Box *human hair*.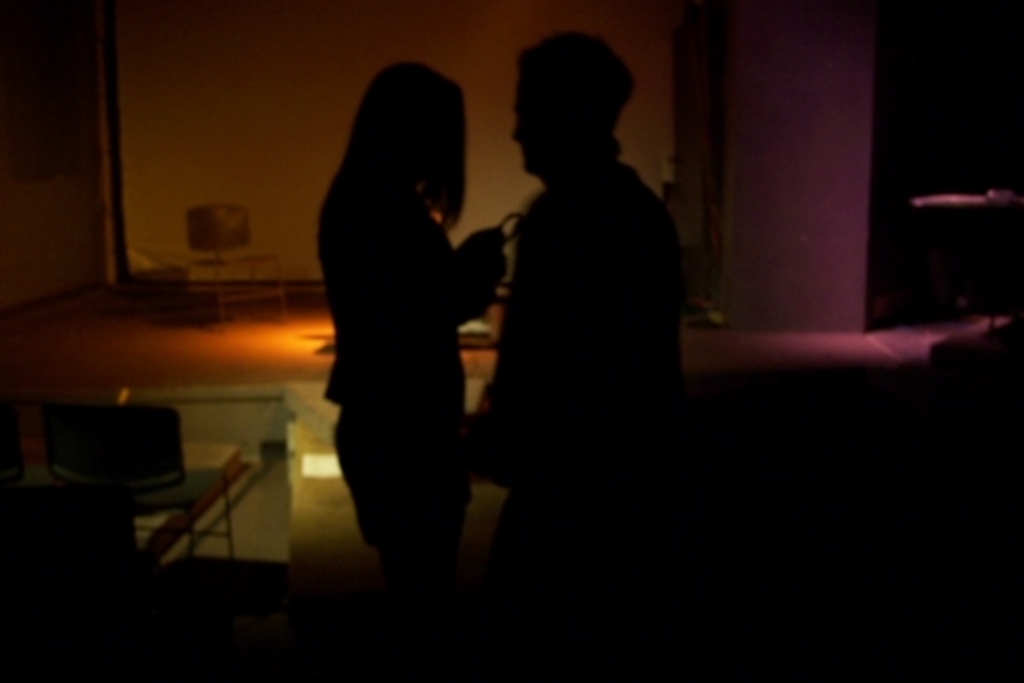
box=[341, 62, 465, 235].
